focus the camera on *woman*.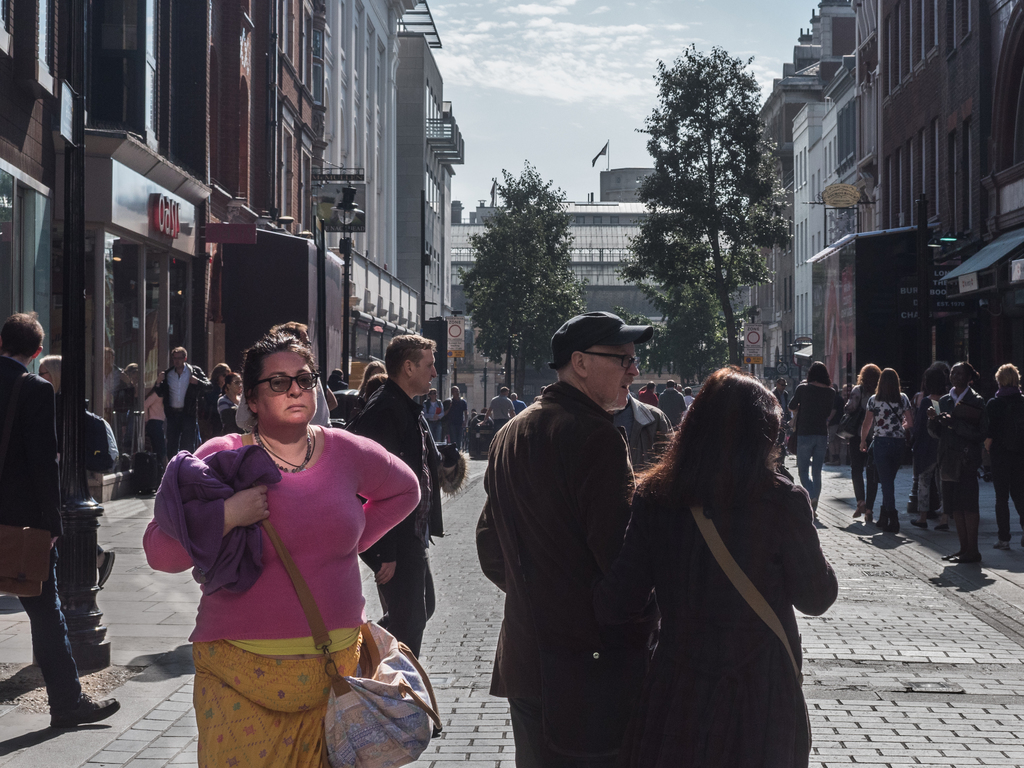
Focus region: bbox=(911, 360, 949, 539).
